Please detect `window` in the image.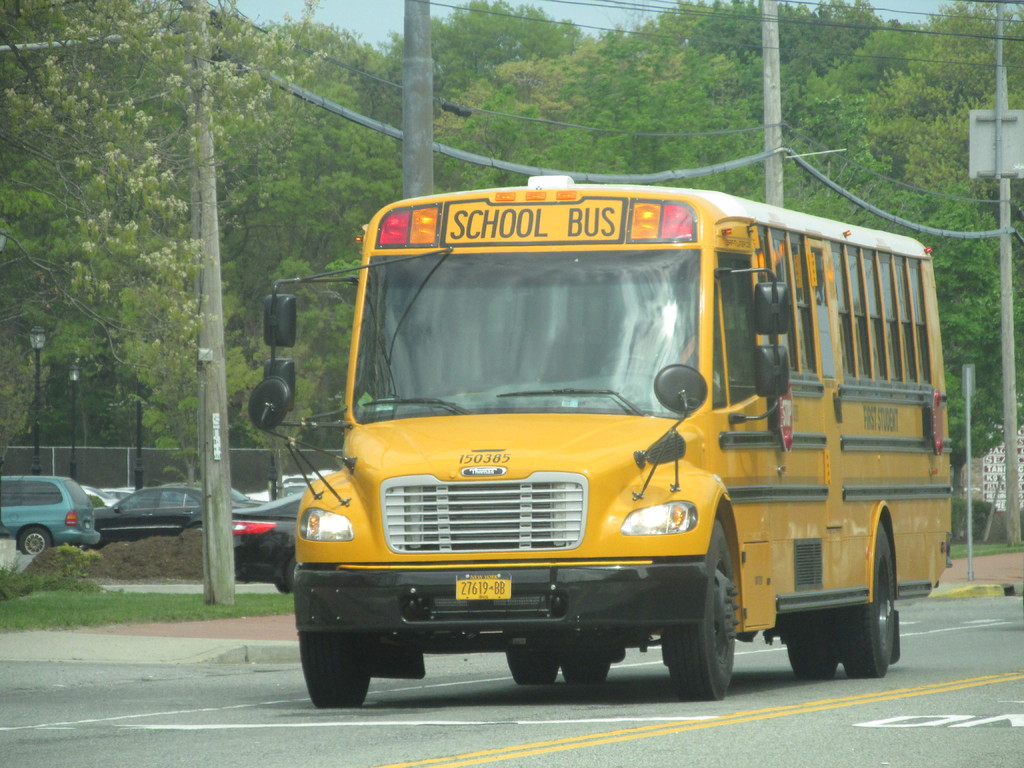
box=[20, 479, 65, 505].
